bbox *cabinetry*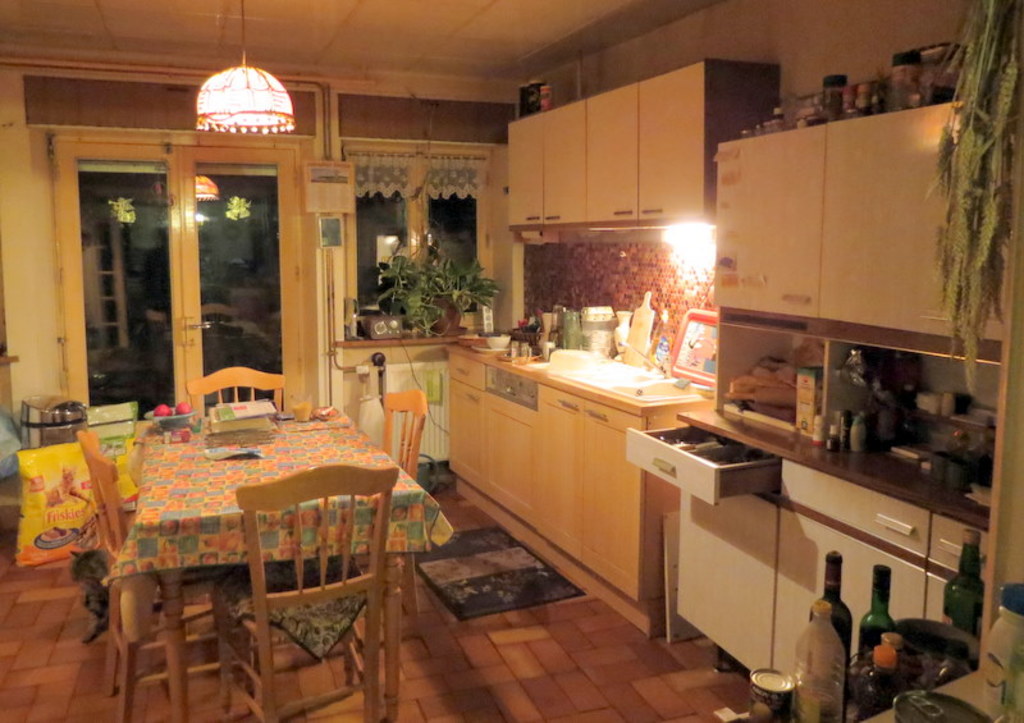
region(445, 326, 723, 641)
